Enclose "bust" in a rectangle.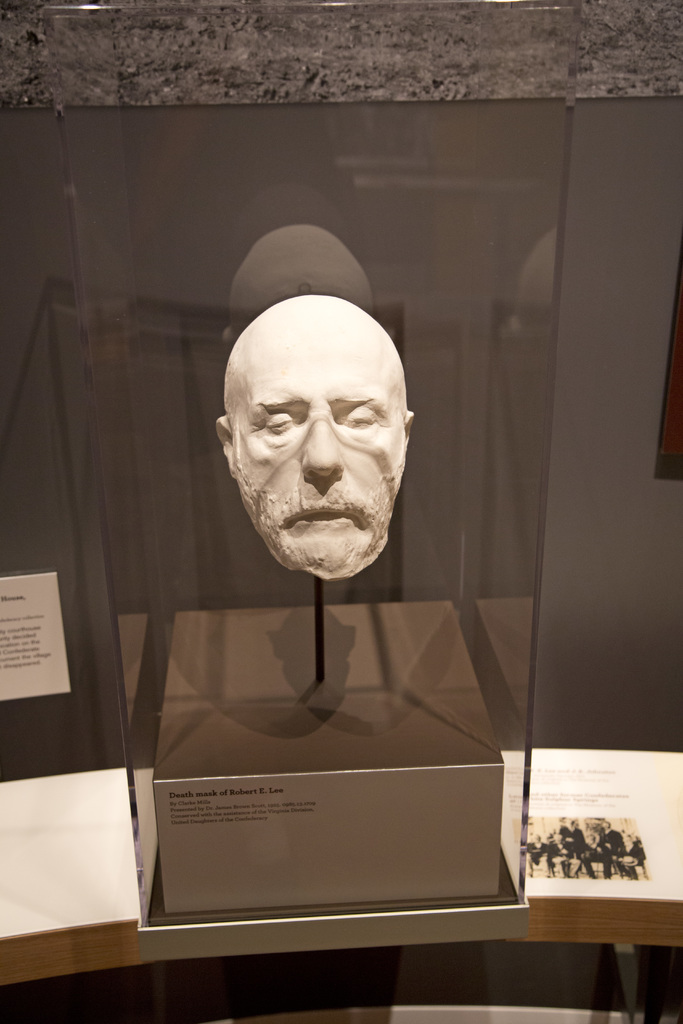
detection(209, 295, 415, 588).
